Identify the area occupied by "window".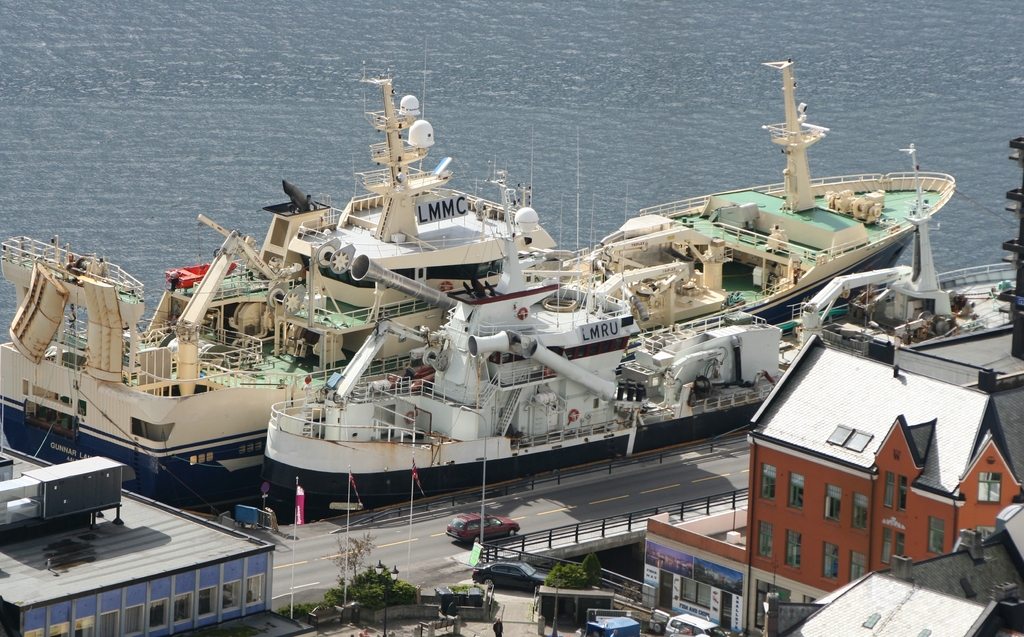
Area: <region>26, 625, 44, 636</region>.
